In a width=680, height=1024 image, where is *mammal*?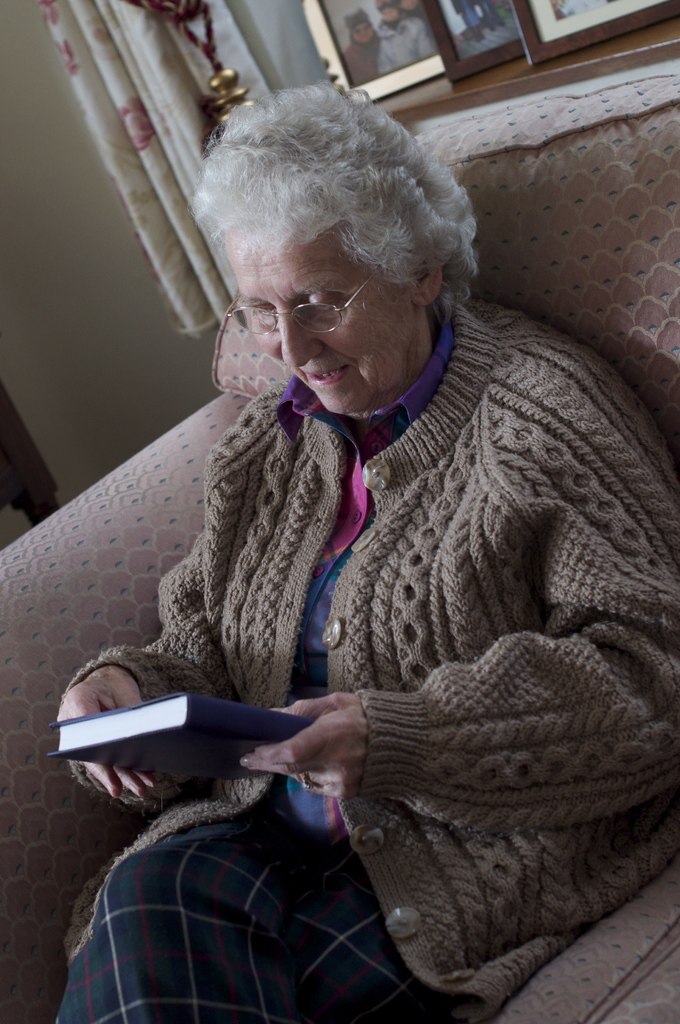
(549,0,605,17).
